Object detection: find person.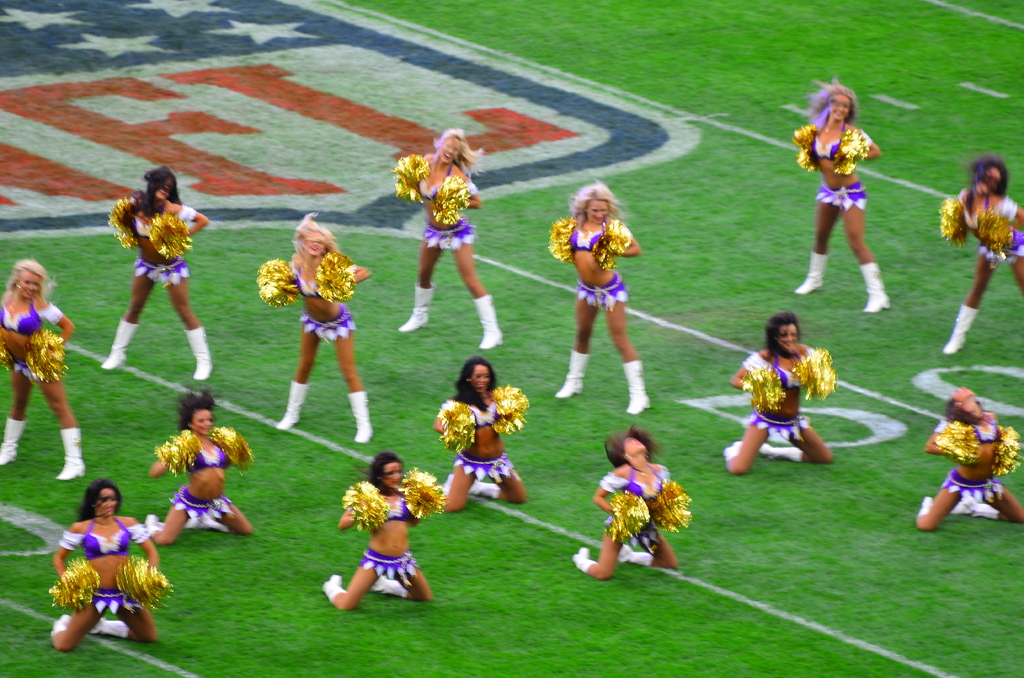
box=[916, 387, 1023, 529].
